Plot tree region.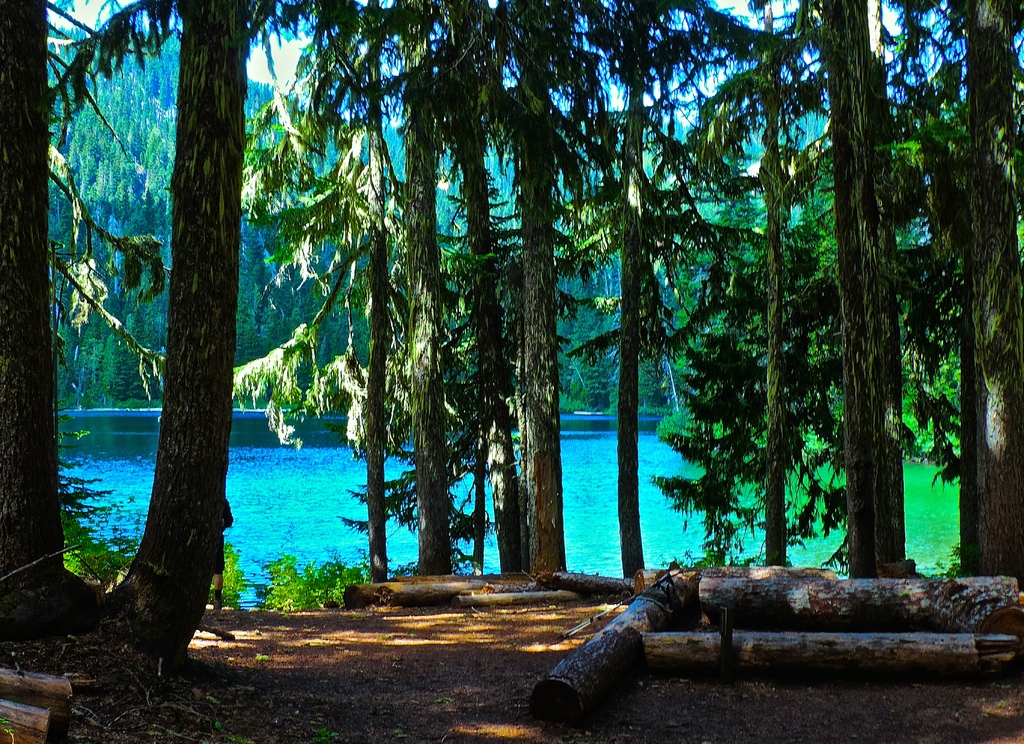
Plotted at x1=502 y1=0 x2=605 y2=572.
